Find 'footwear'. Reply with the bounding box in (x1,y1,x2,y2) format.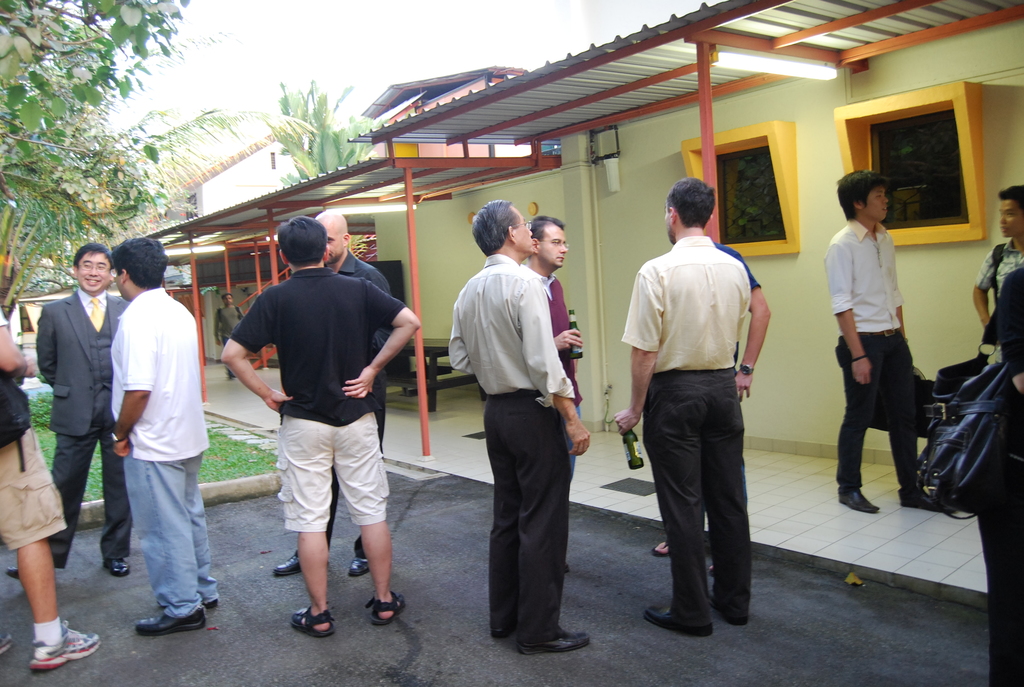
(136,602,214,629).
